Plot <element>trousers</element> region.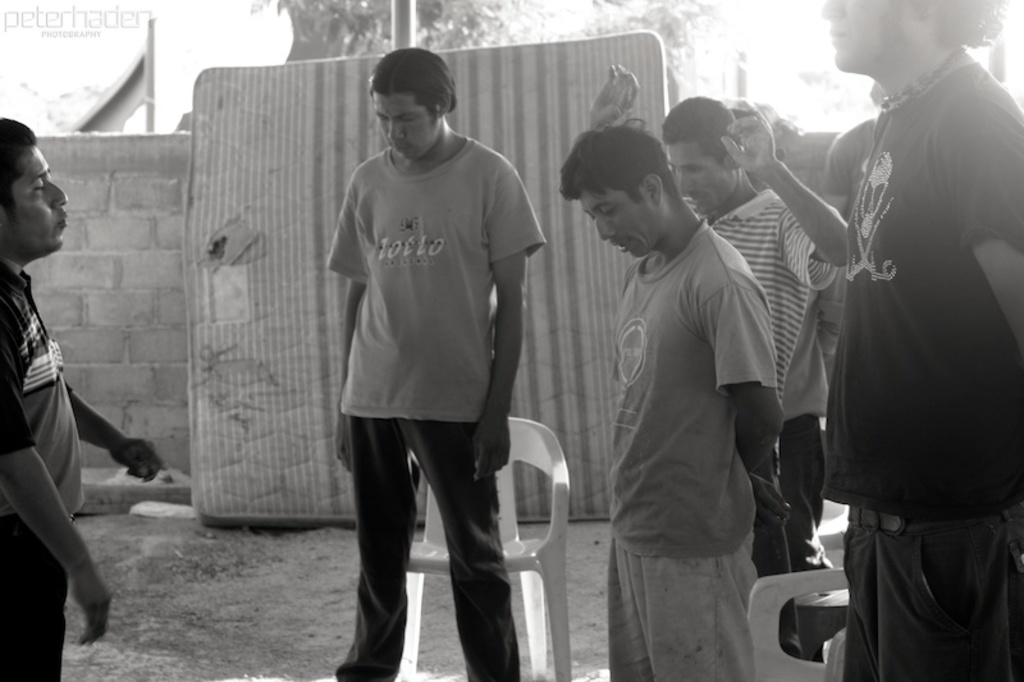
Plotted at l=334, t=417, r=530, b=681.
